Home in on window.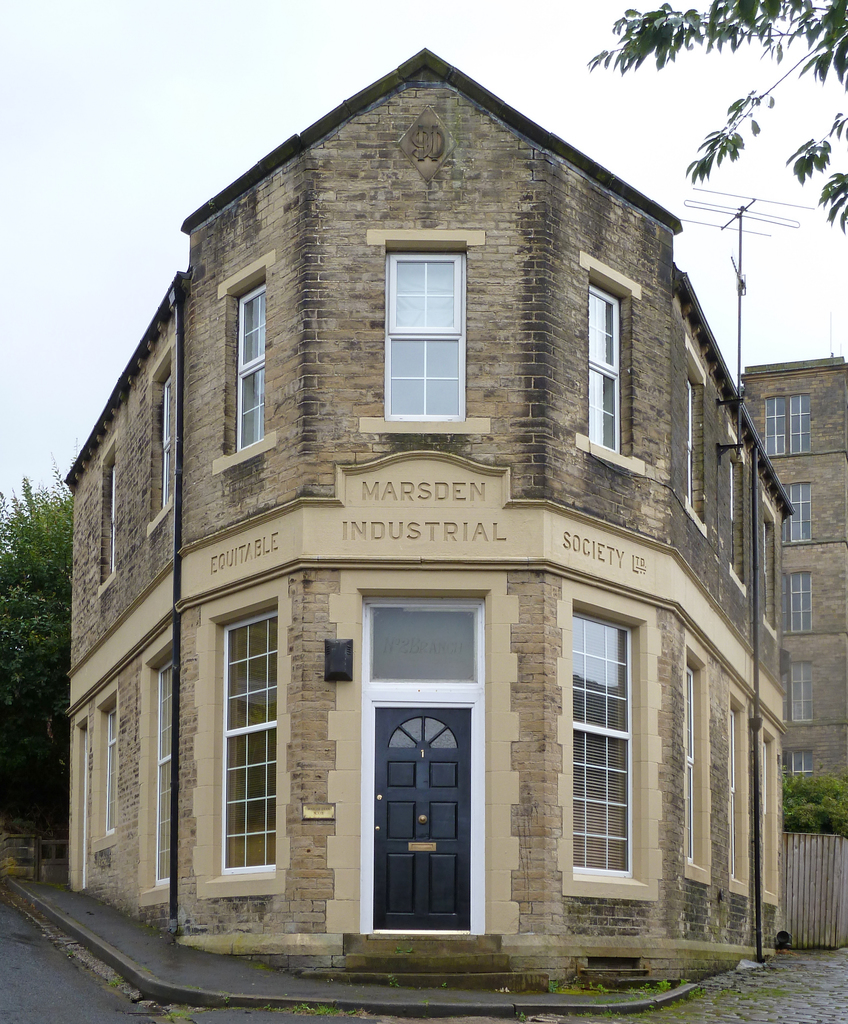
Homed in at (588, 282, 628, 445).
